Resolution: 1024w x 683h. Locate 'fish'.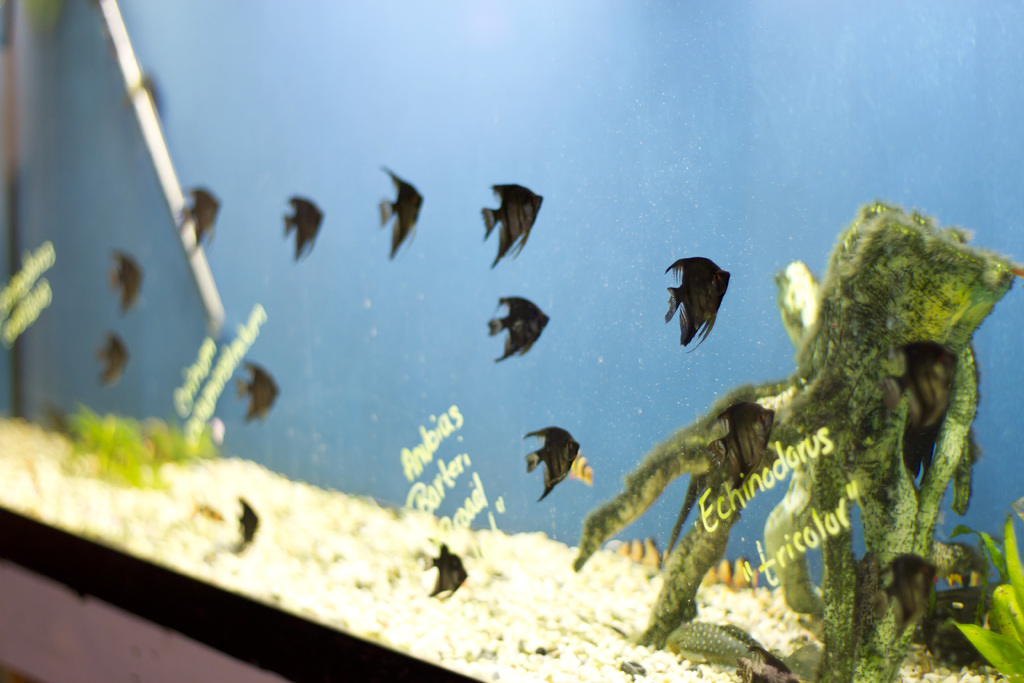
bbox=(477, 182, 540, 268).
